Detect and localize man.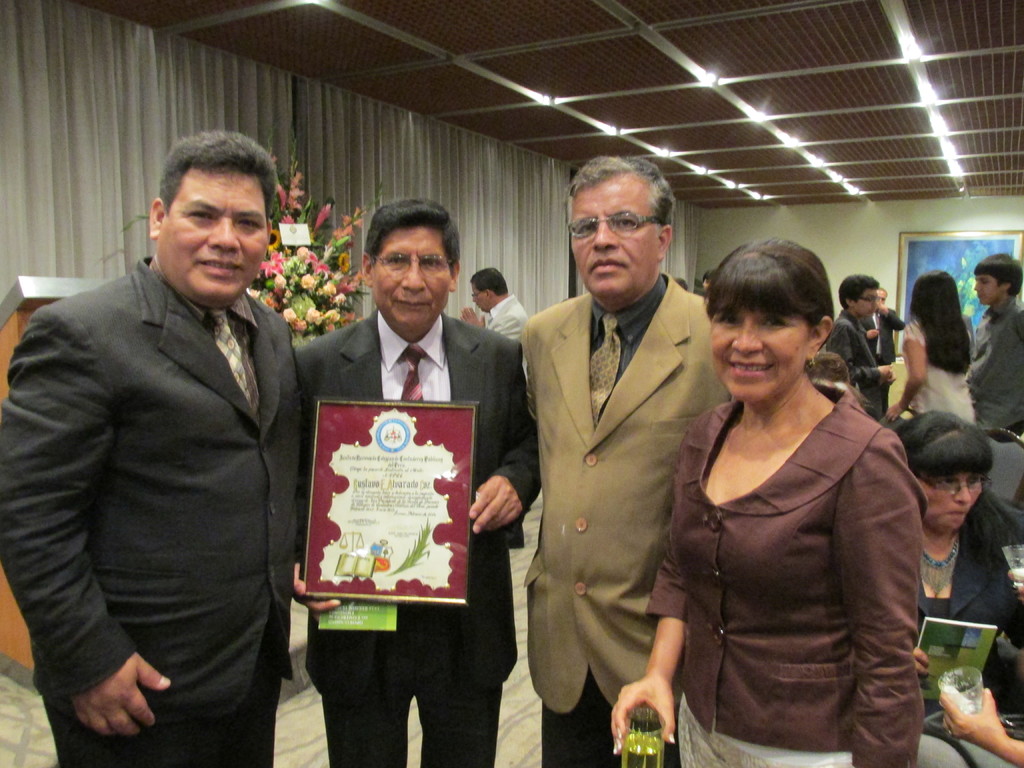
Localized at select_region(673, 278, 688, 291).
